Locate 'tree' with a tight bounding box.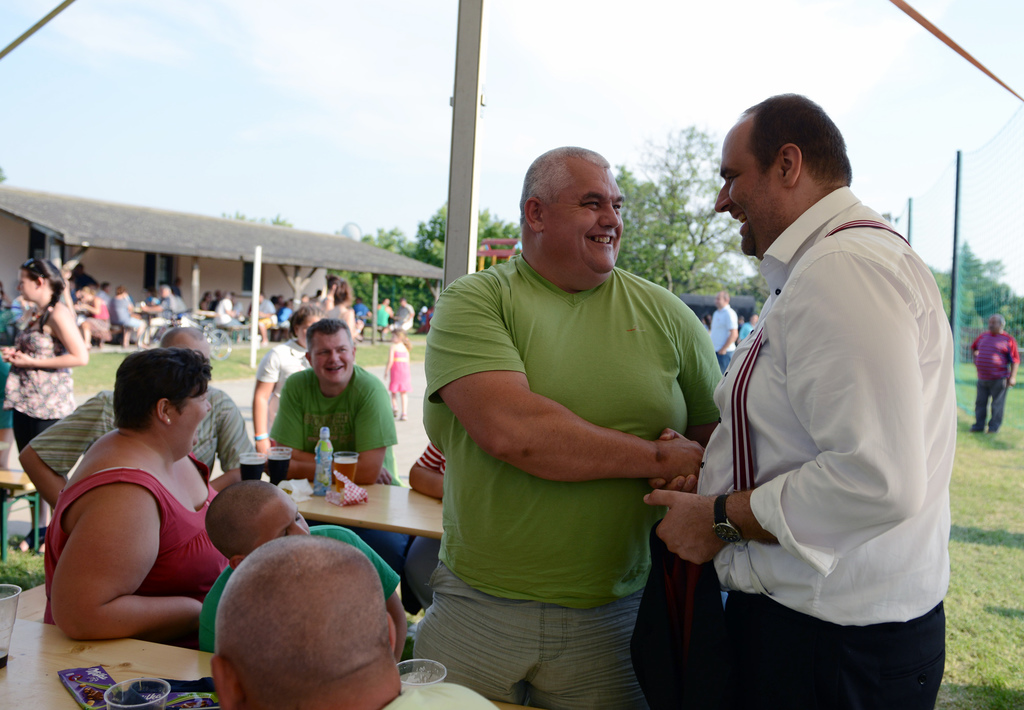
crop(614, 122, 772, 321).
